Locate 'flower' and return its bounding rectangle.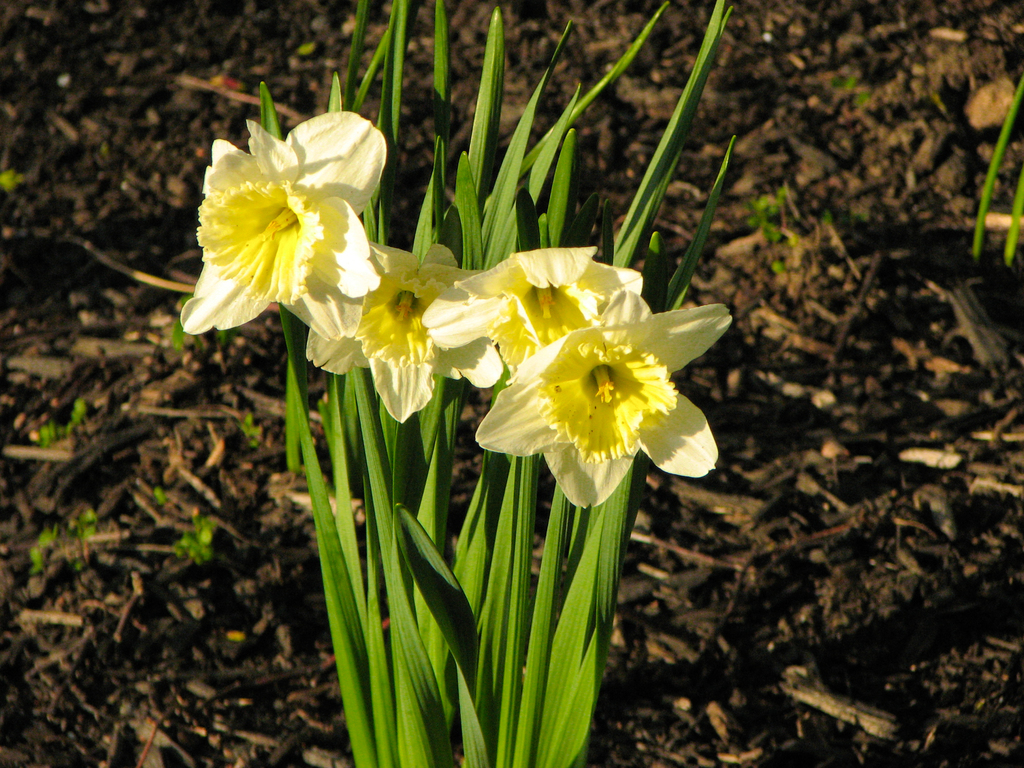
(173,93,392,334).
